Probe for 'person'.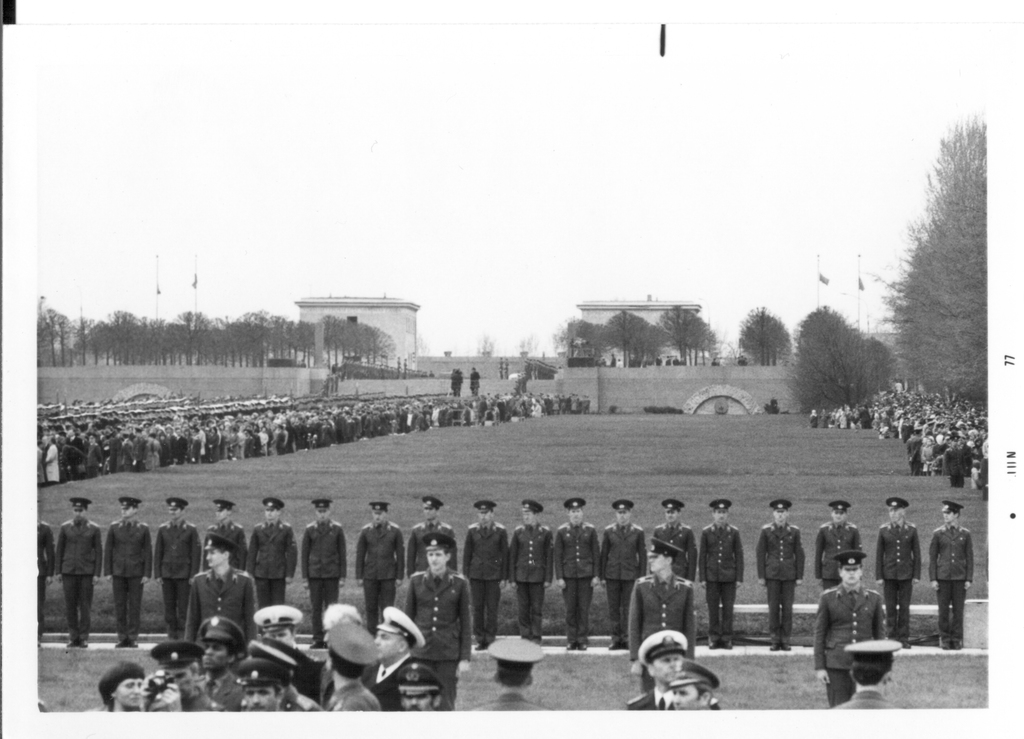
Probe result: {"x1": 876, "y1": 498, "x2": 926, "y2": 653}.
